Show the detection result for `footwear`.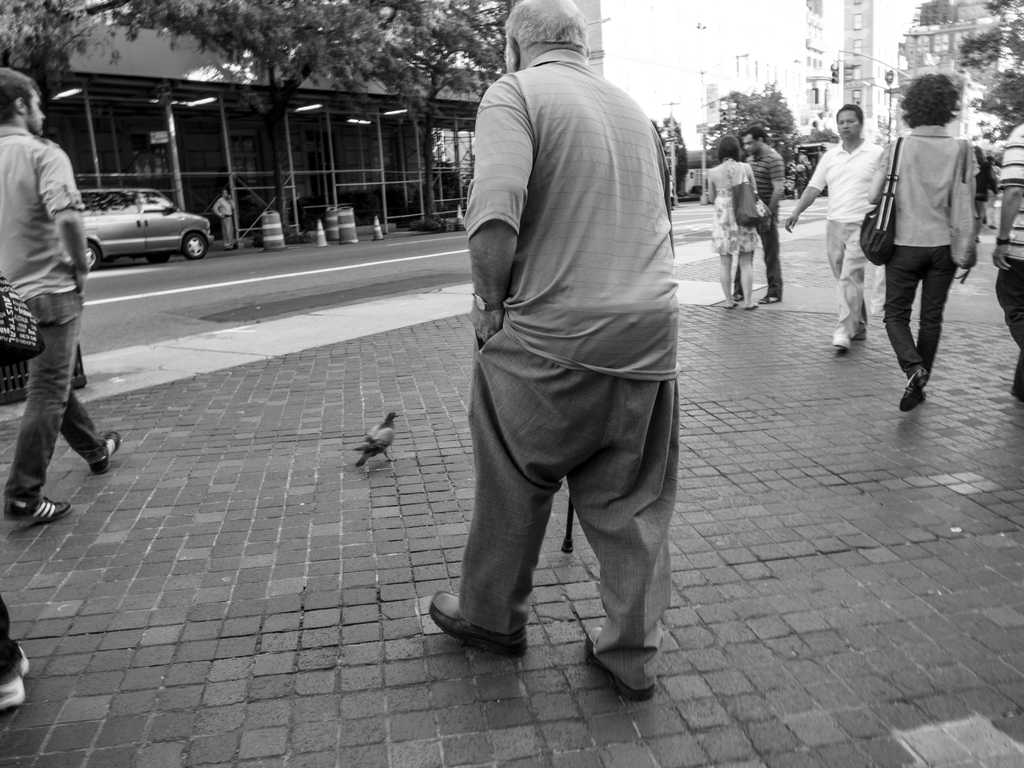
<region>587, 625, 654, 700</region>.
